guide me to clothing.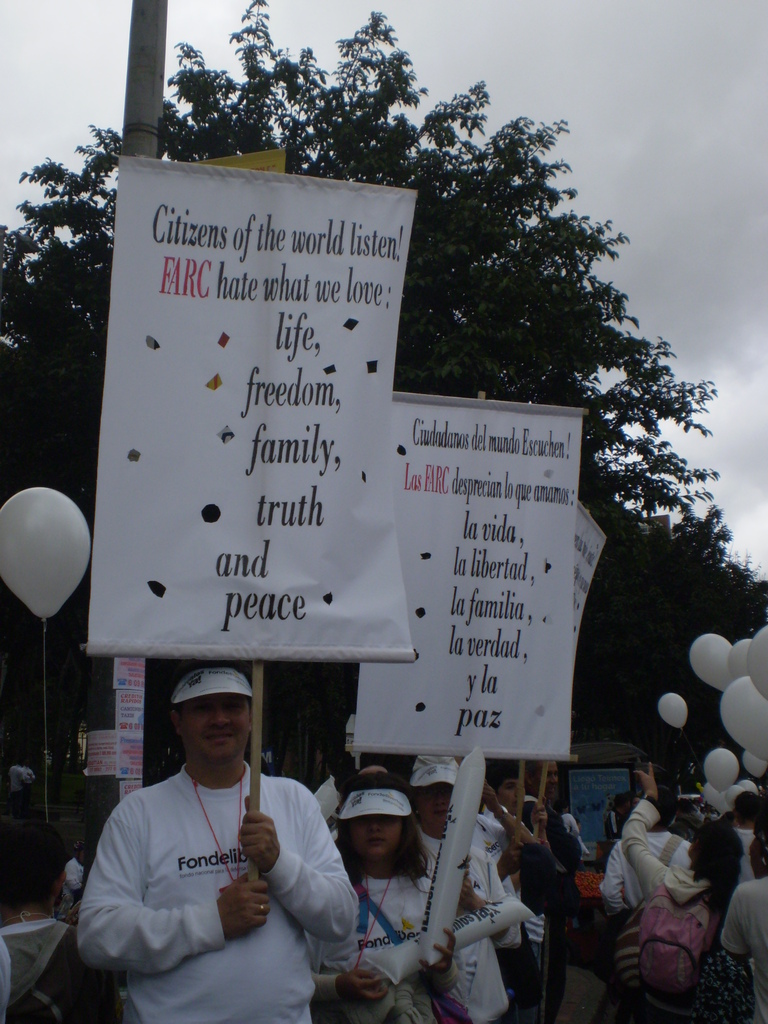
Guidance: (721,874,767,1023).
